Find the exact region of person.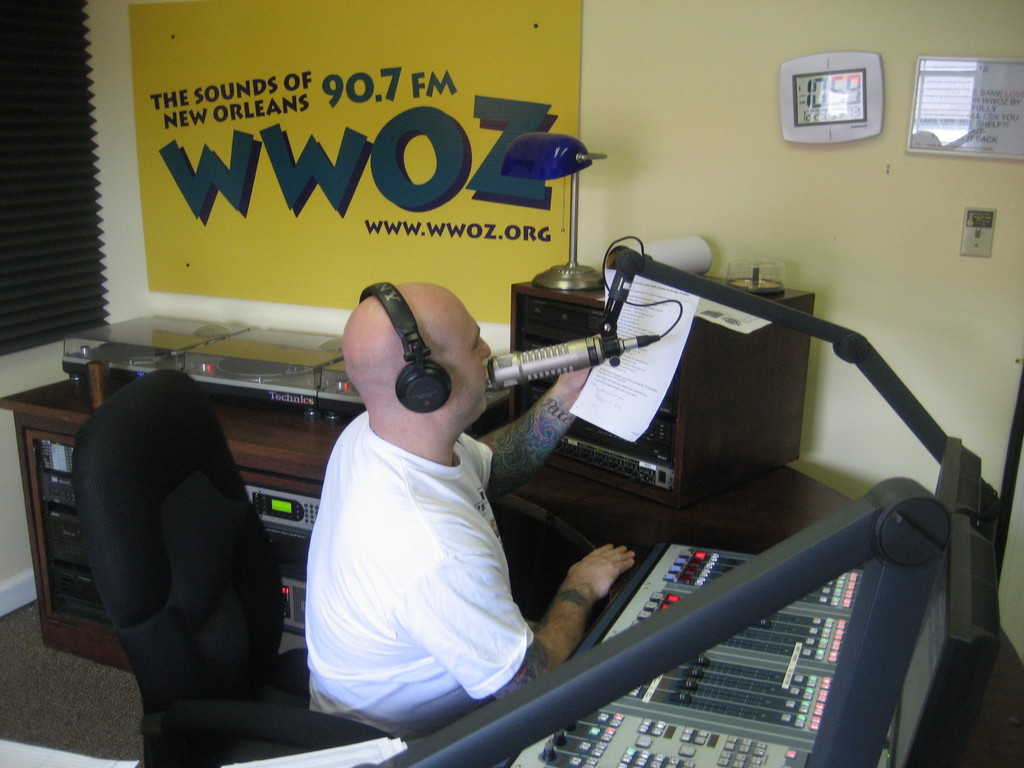
Exact region: x1=300 y1=285 x2=636 y2=732.
